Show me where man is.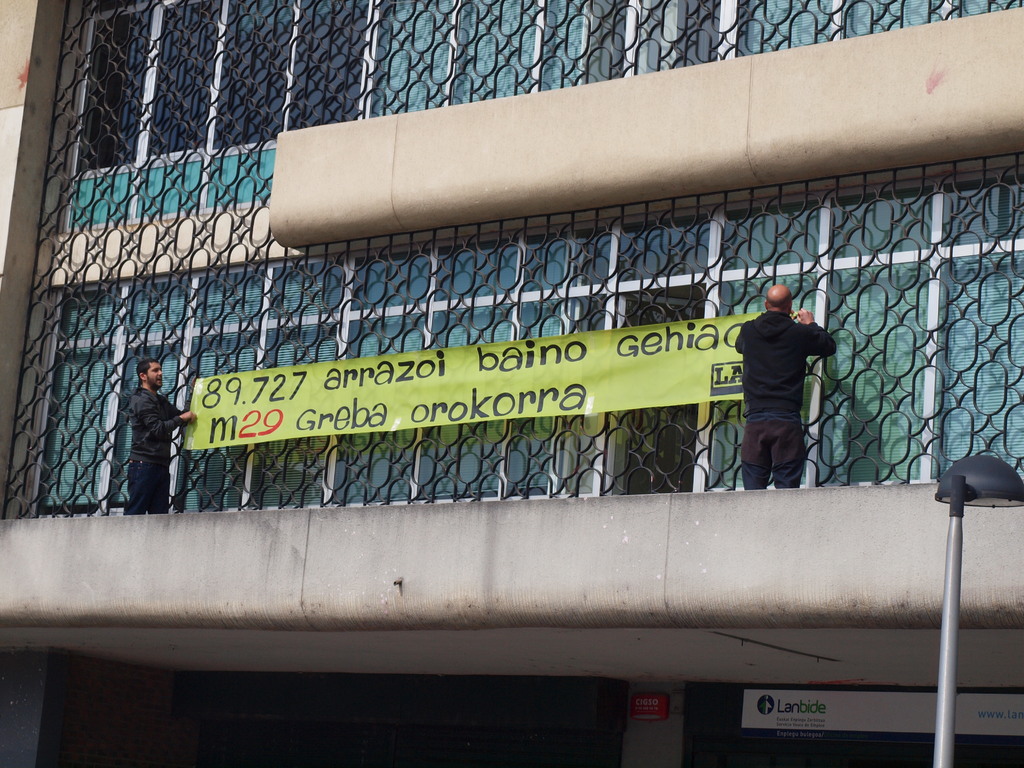
man is at Rect(120, 357, 196, 511).
